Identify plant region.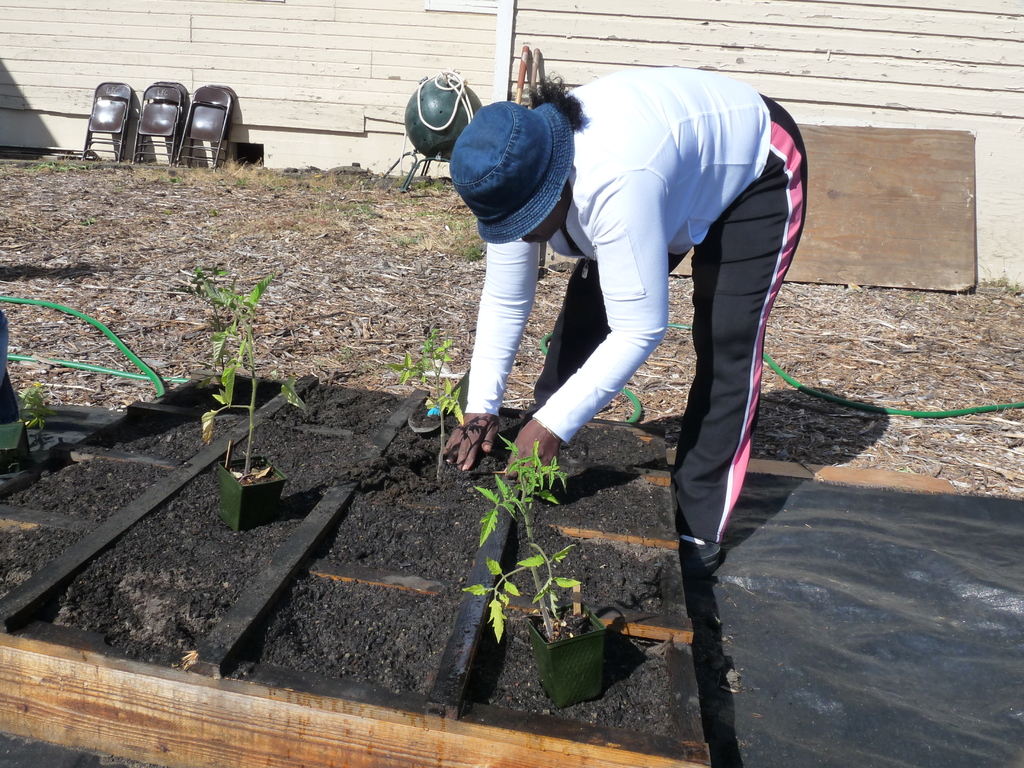
Region: detection(309, 193, 377, 234).
